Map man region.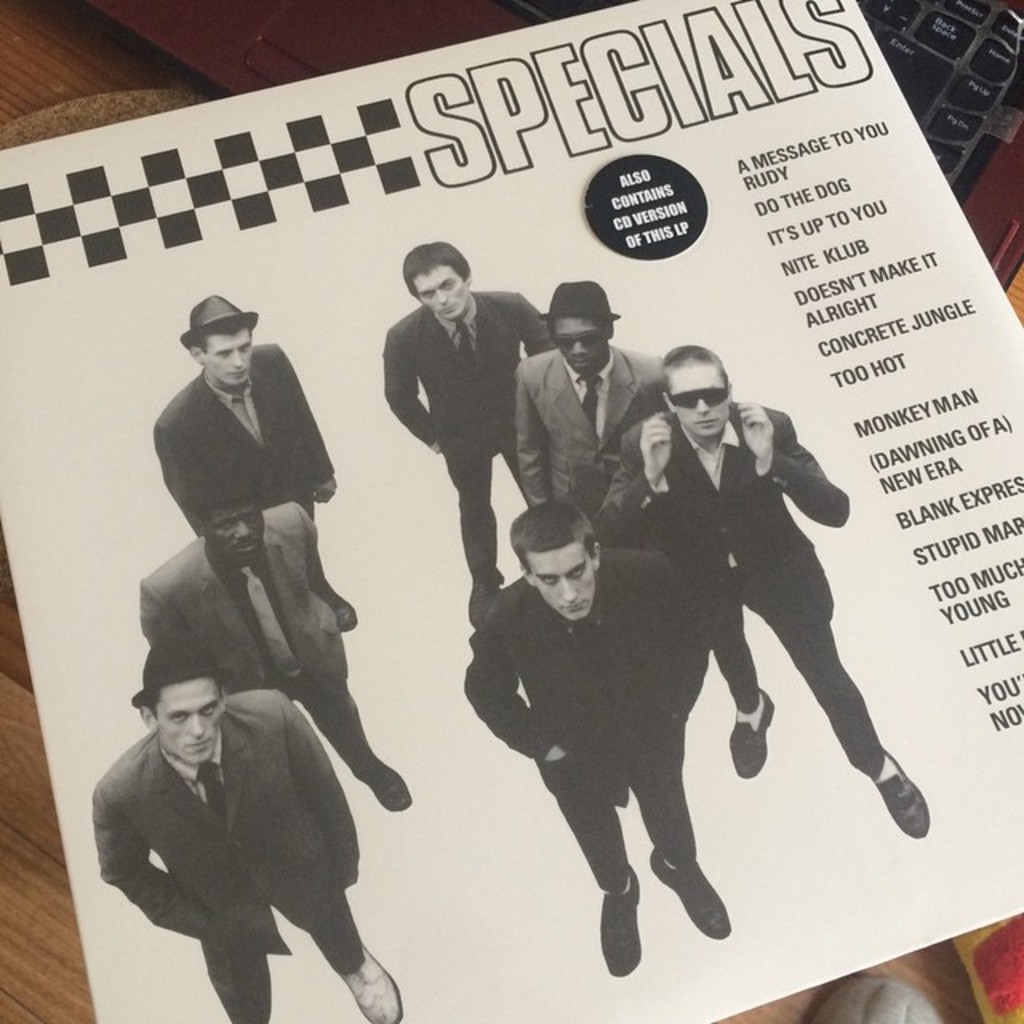
Mapped to pyautogui.locateOnScreen(133, 442, 422, 822).
